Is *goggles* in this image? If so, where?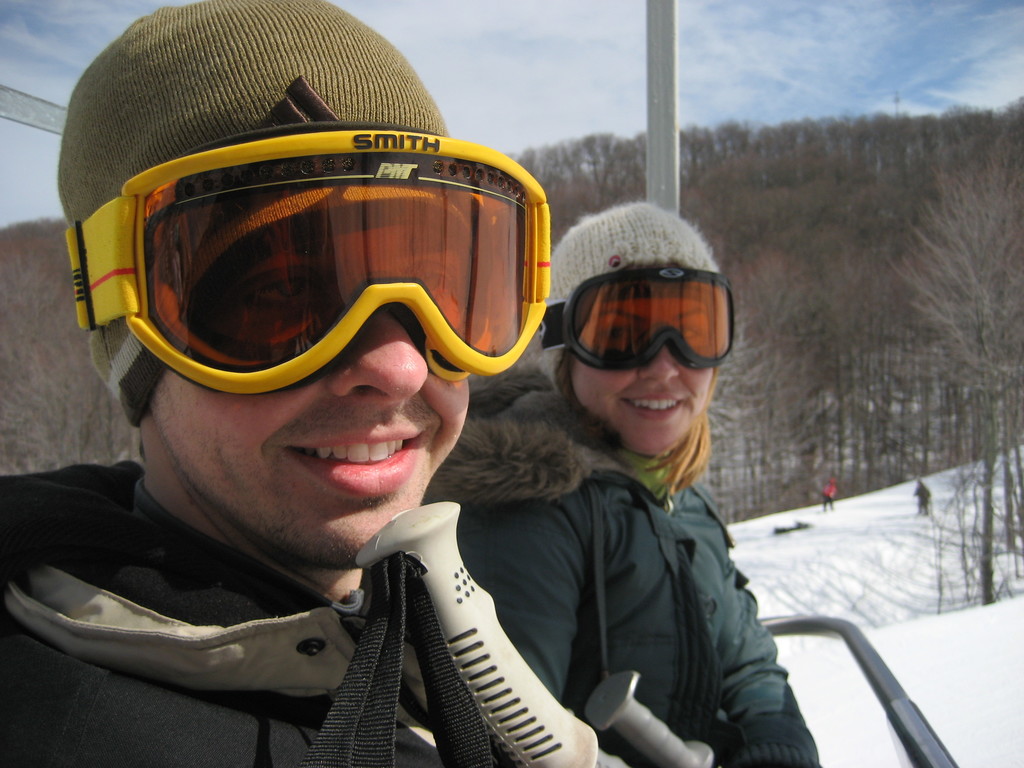
Yes, at BBox(557, 262, 733, 367).
